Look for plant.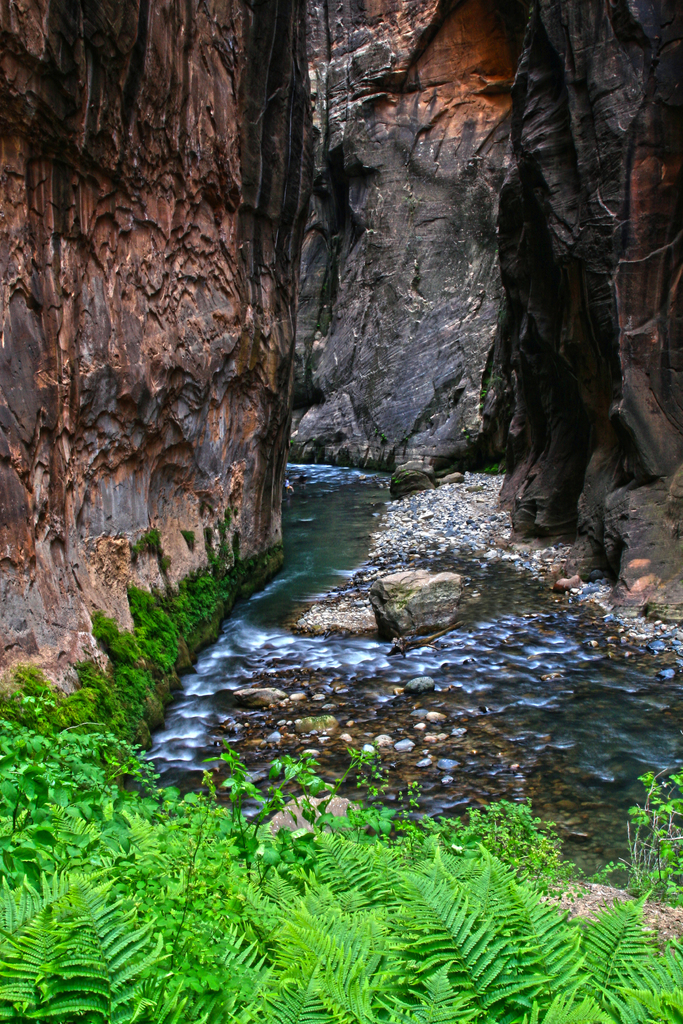
Found: left=94, top=593, right=197, bottom=681.
